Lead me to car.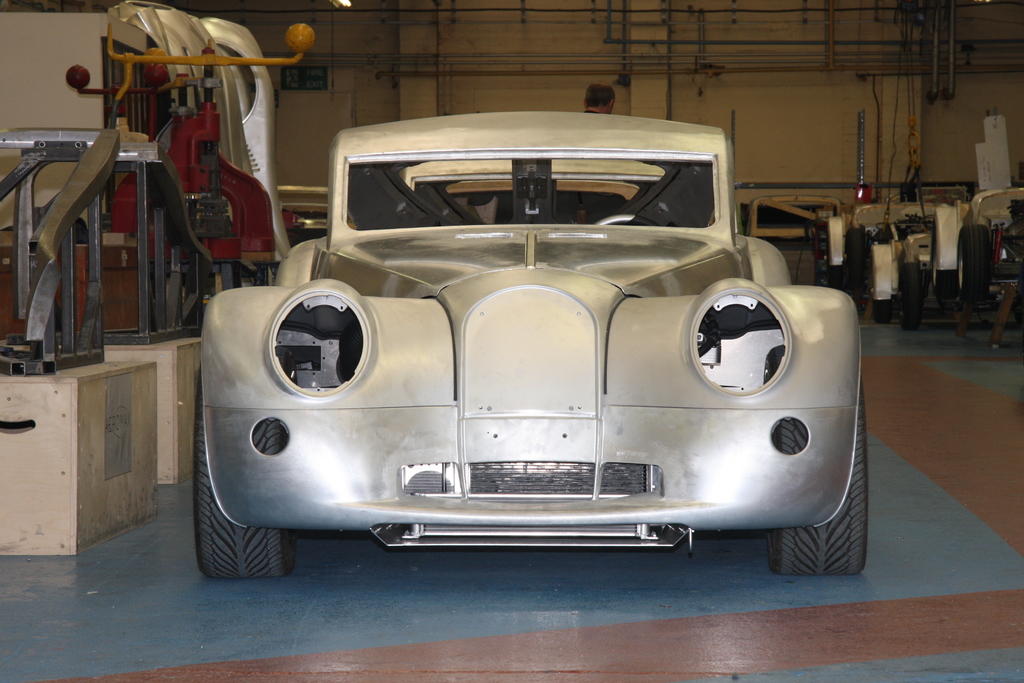
Lead to (182, 117, 883, 604).
